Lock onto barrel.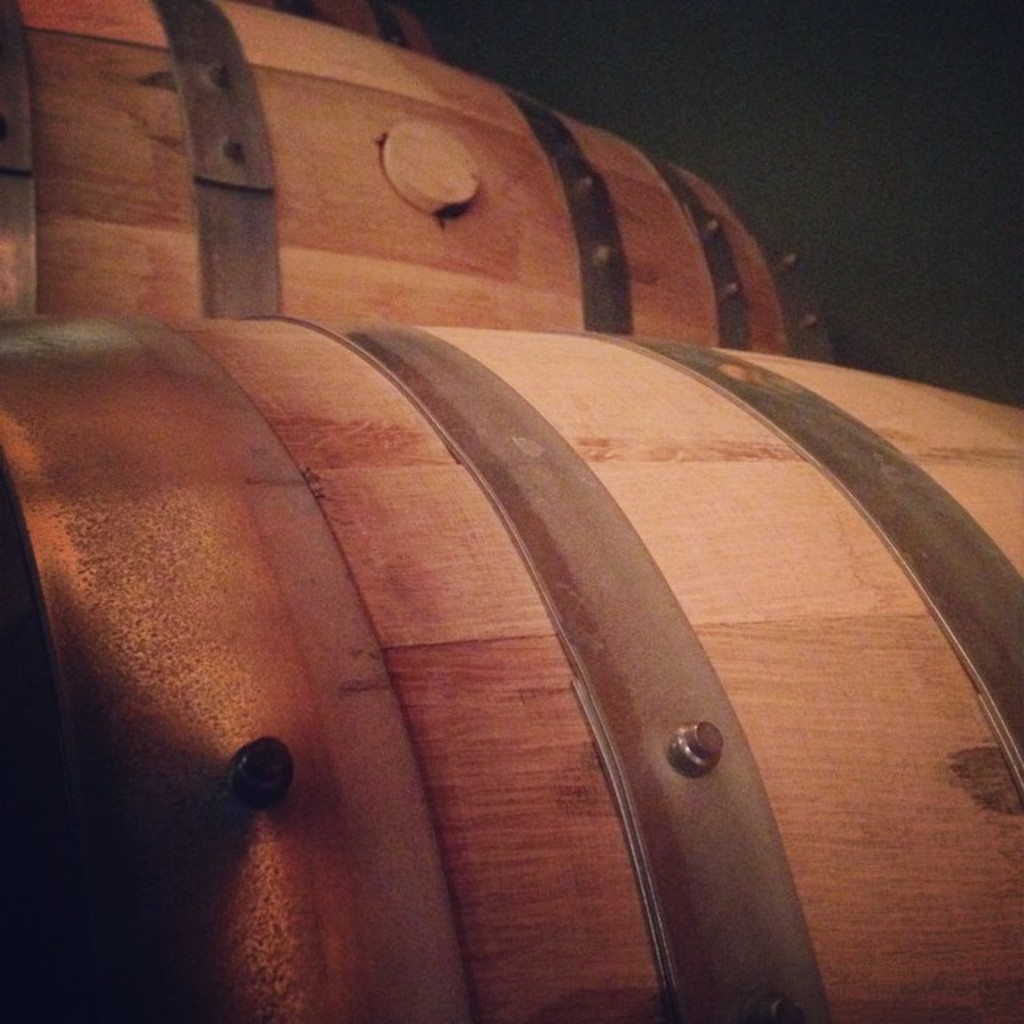
Locked: crop(0, 0, 842, 363).
